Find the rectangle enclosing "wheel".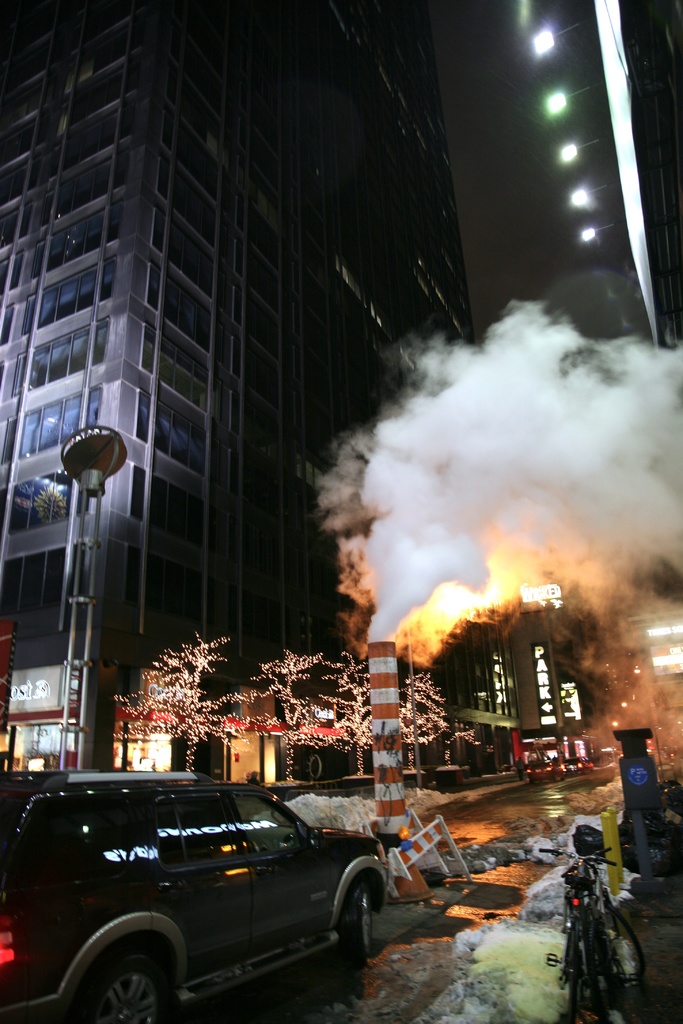
77/946/172/1014.
